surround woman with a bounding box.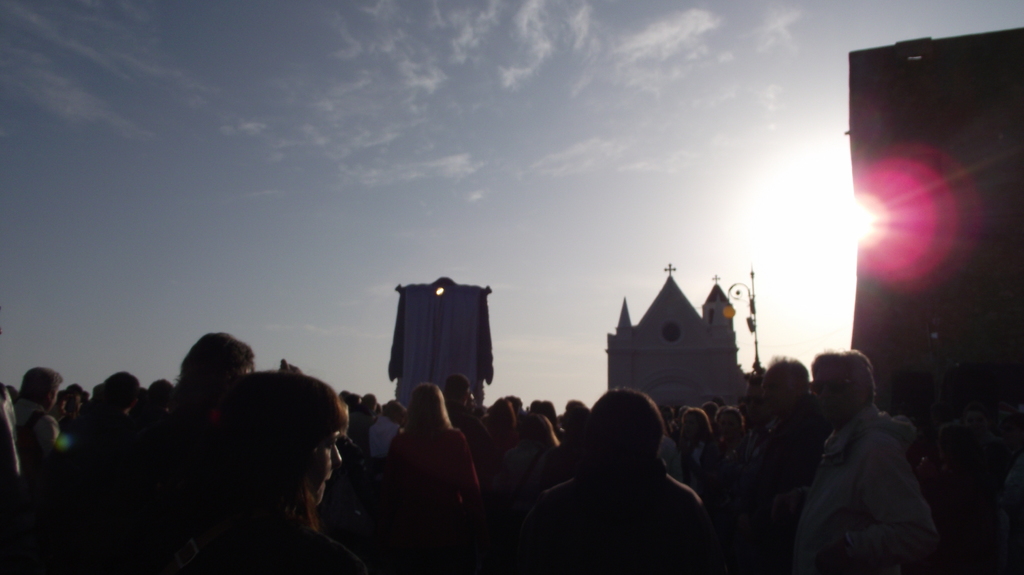
[705,400,743,453].
